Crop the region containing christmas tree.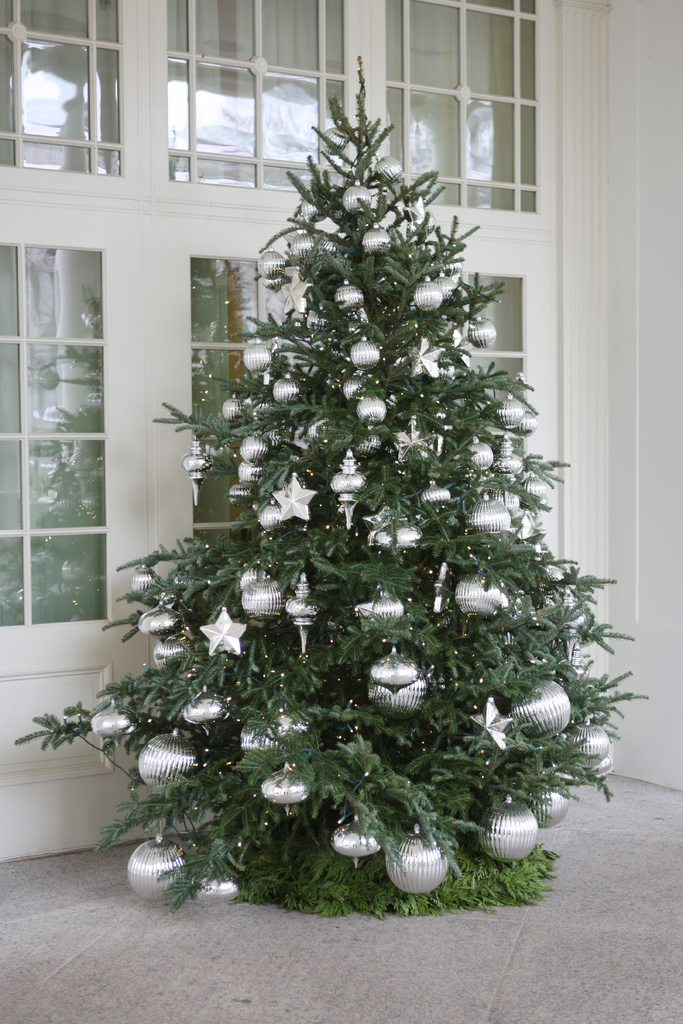
Crop region: <bbox>13, 47, 654, 923</bbox>.
